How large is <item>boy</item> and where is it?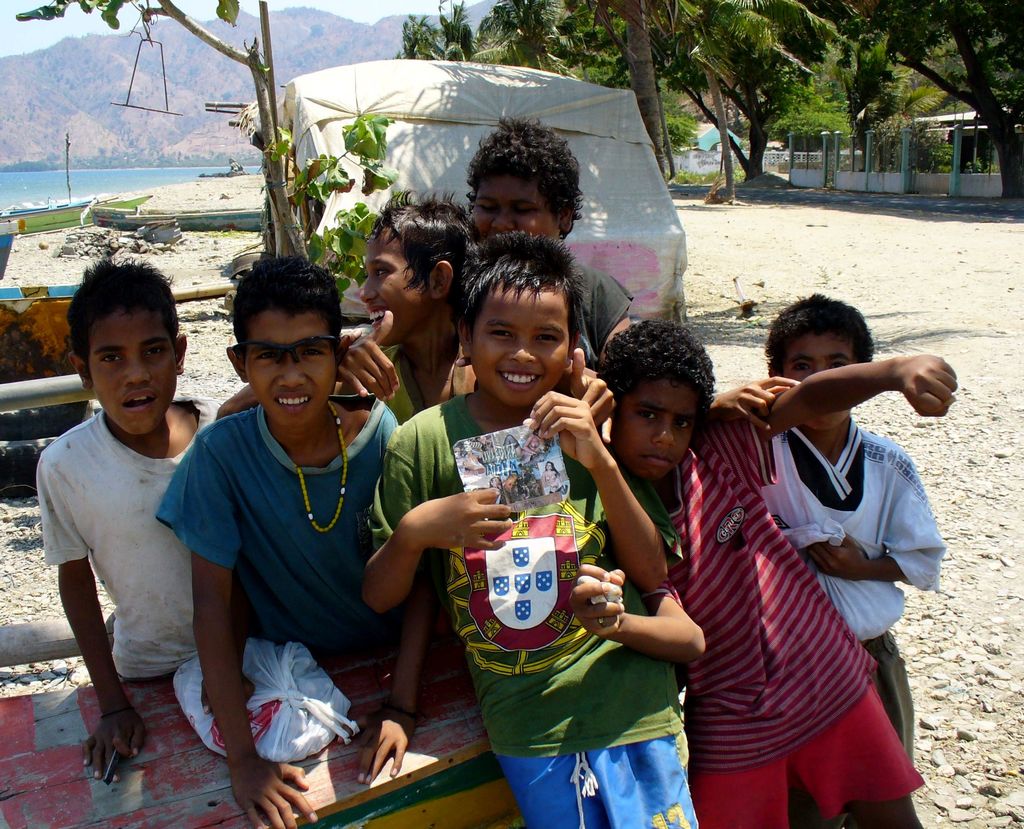
Bounding box: box=[362, 225, 697, 828].
